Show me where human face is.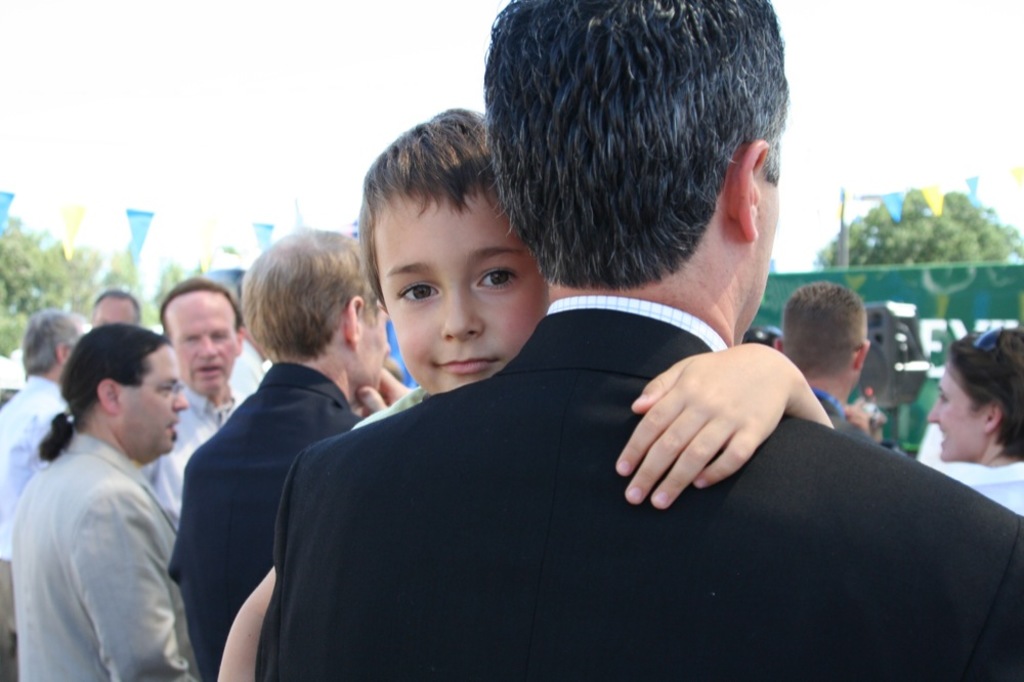
human face is at (left=96, top=296, right=139, bottom=331).
